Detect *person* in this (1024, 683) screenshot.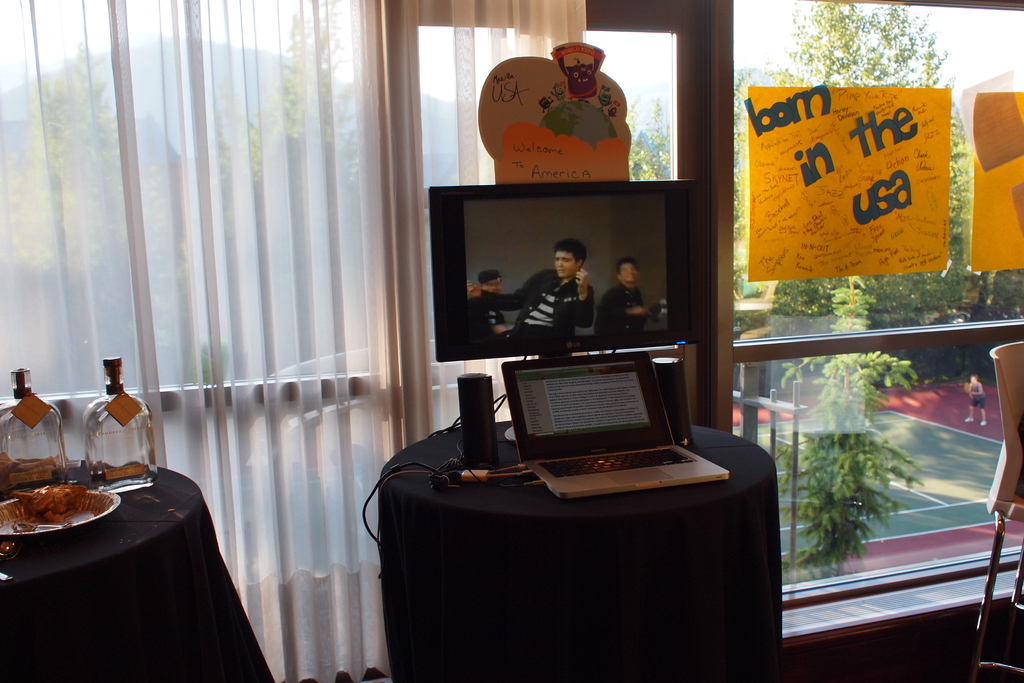
Detection: 468/265/508/324.
